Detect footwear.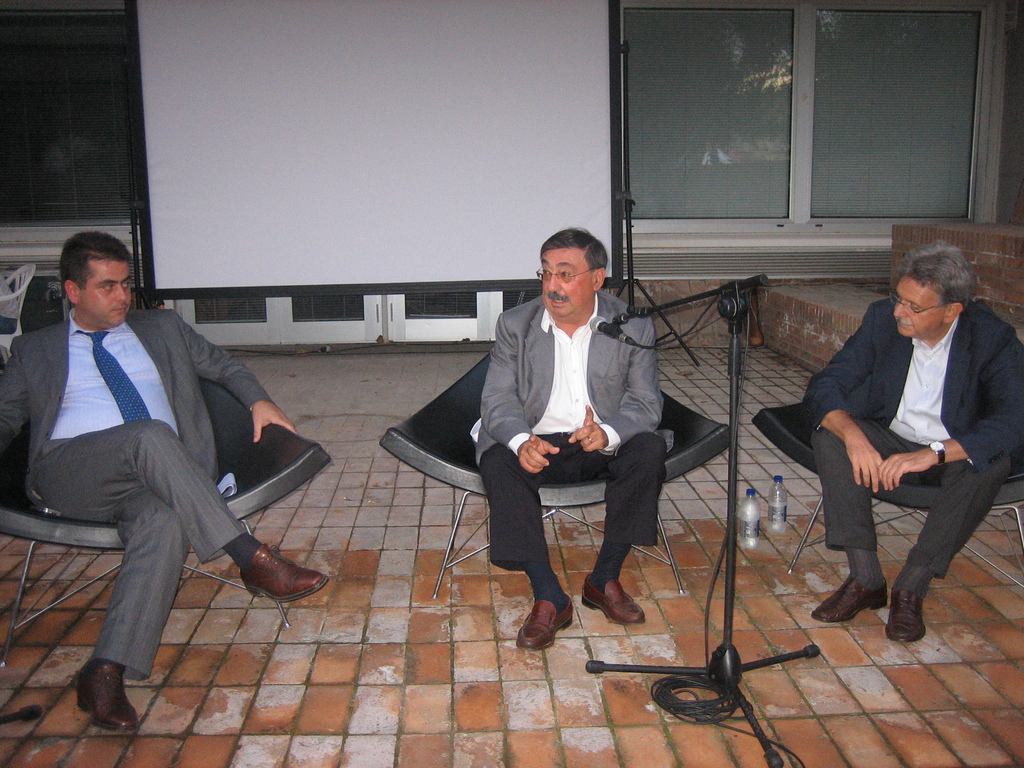
Detected at [584, 575, 648, 626].
